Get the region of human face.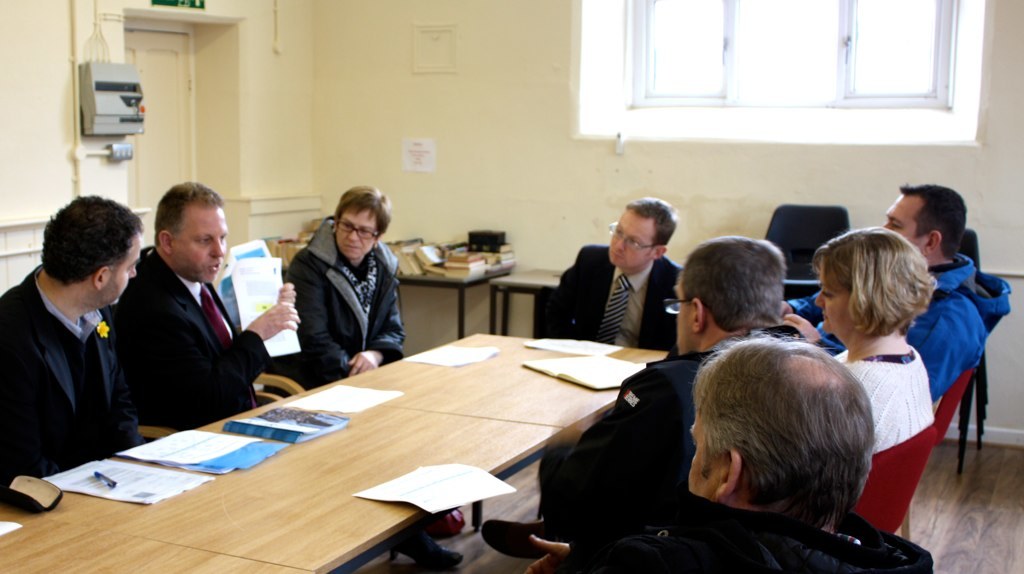
Rect(688, 404, 722, 502).
